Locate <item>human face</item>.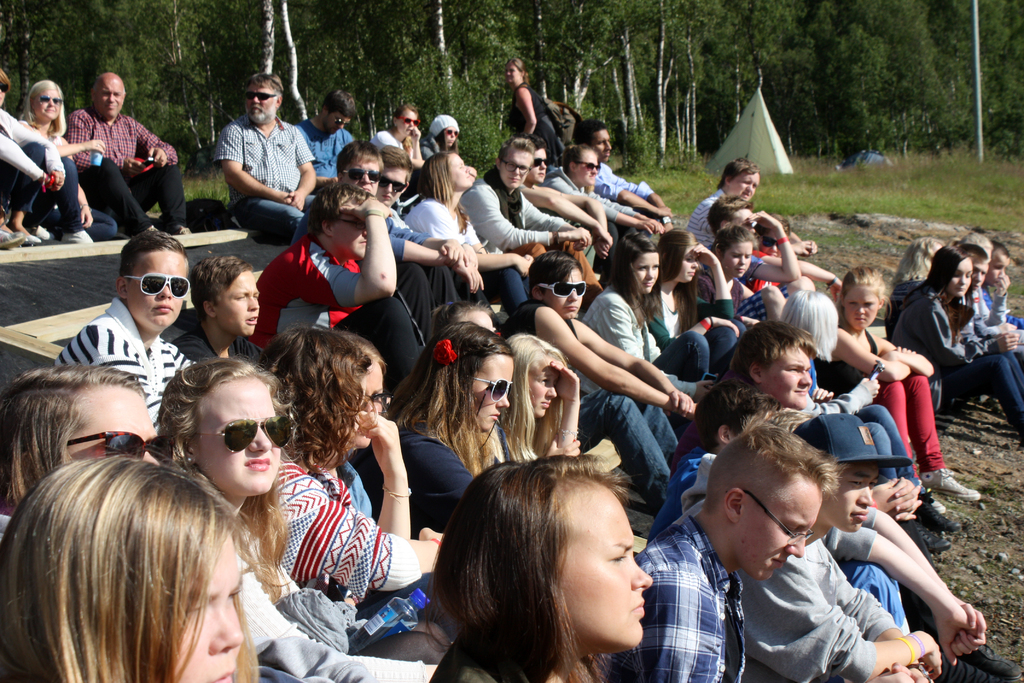
Bounding box: x1=504 y1=62 x2=518 y2=84.
